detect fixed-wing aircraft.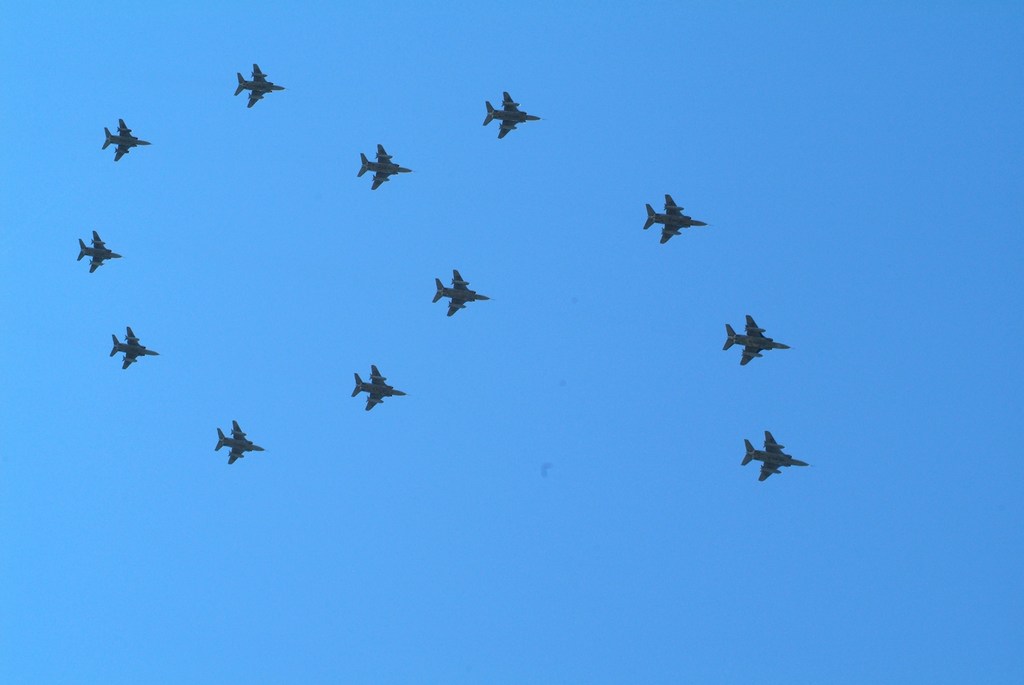
Detected at {"left": 637, "top": 187, "right": 711, "bottom": 249}.
